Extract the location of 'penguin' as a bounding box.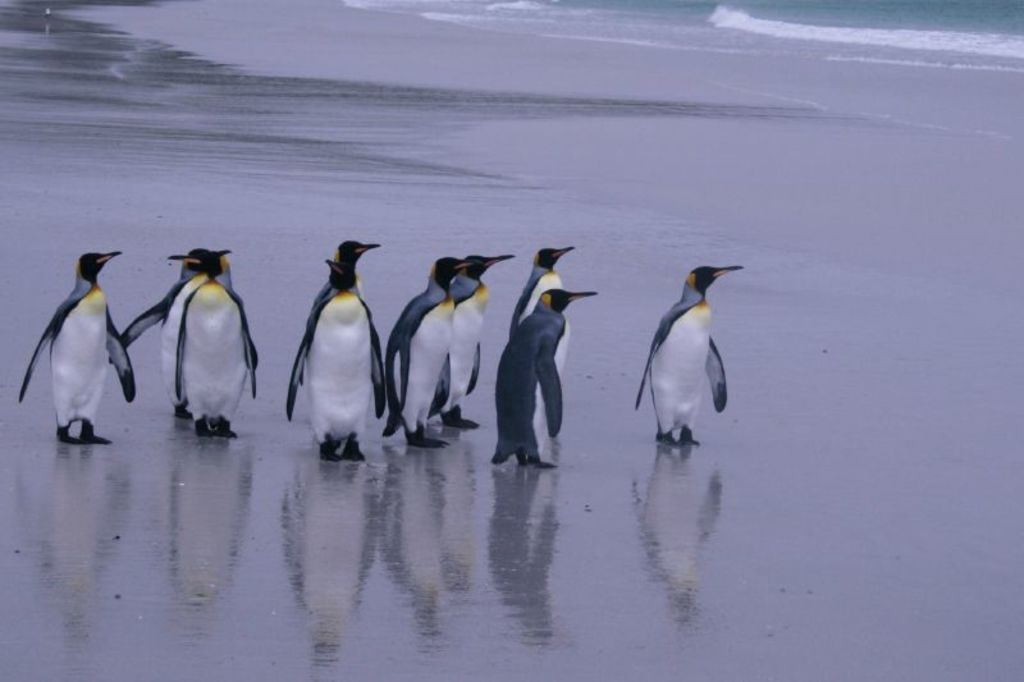
x1=439 y1=250 x2=517 y2=435.
